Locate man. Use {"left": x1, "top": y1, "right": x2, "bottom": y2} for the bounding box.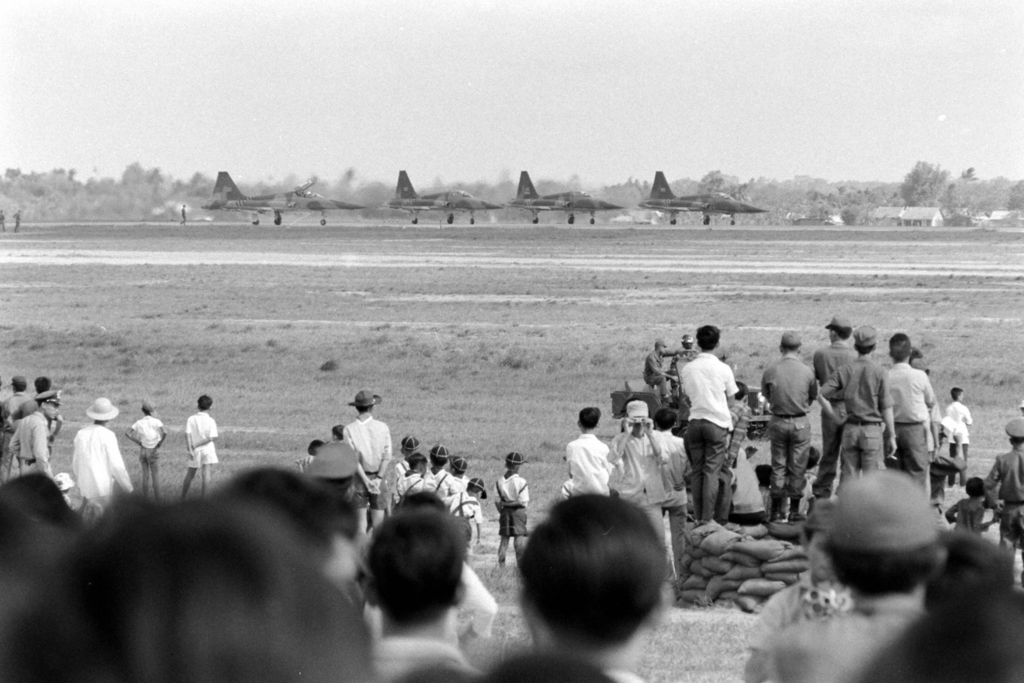
{"left": 758, "top": 331, "right": 817, "bottom": 517}.
